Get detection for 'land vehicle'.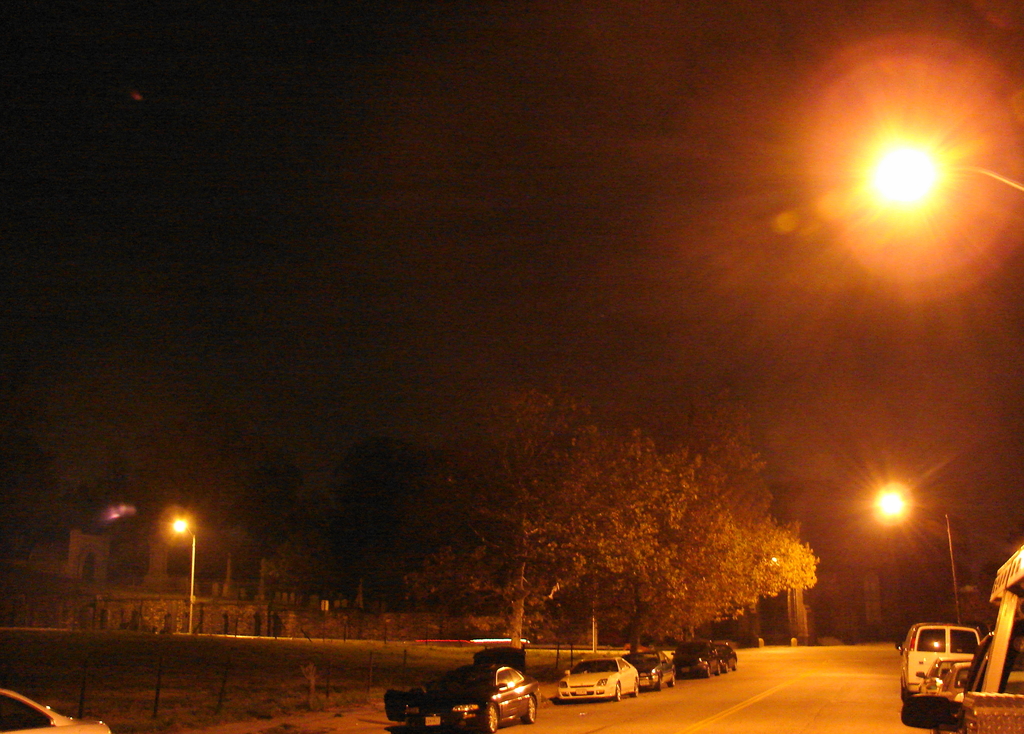
Detection: box(385, 644, 543, 733).
